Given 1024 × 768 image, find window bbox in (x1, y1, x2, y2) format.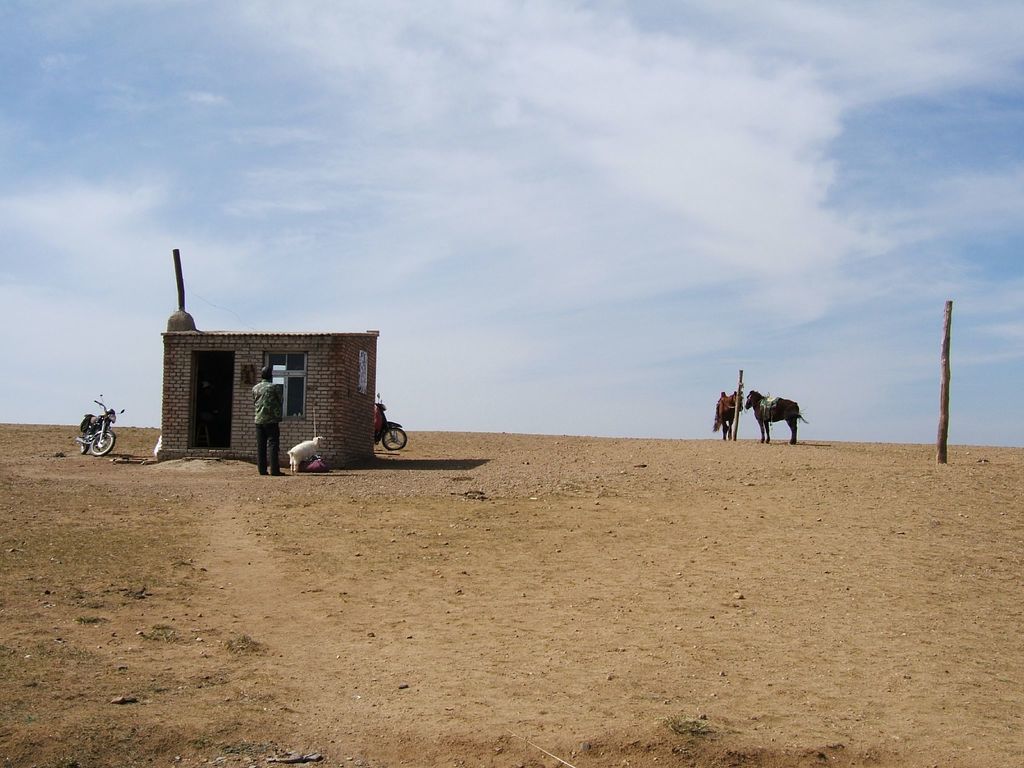
(263, 351, 306, 422).
